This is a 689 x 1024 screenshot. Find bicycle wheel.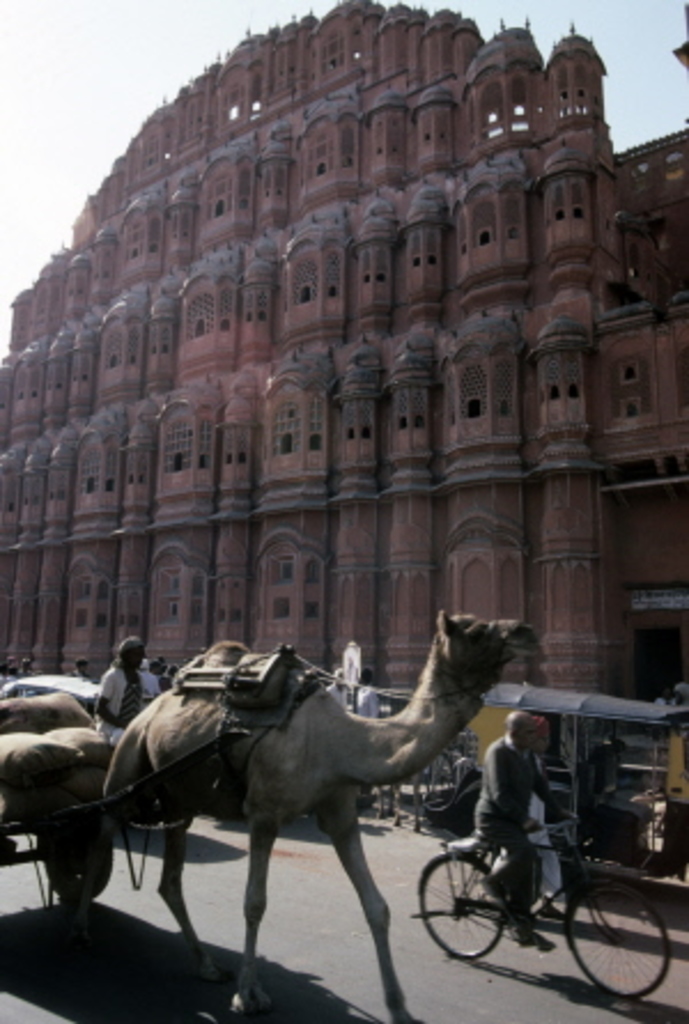
Bounding box: crop(413, 746, 471, 827).
